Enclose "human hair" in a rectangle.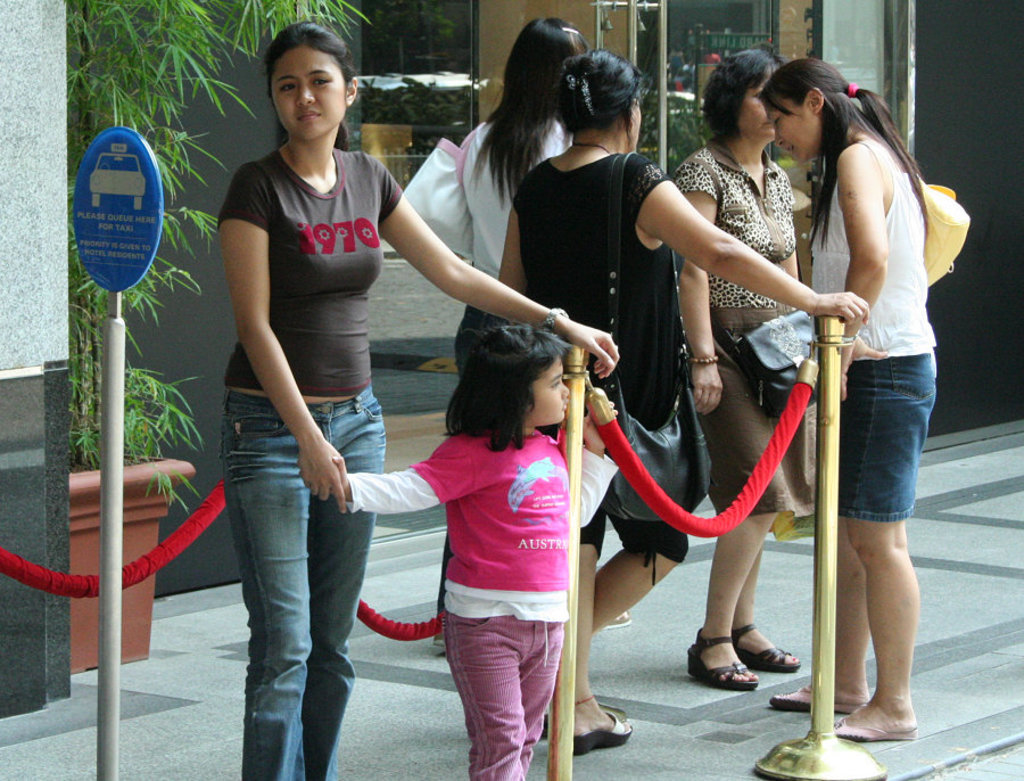
l=701, t=43, r=790, b=145.
